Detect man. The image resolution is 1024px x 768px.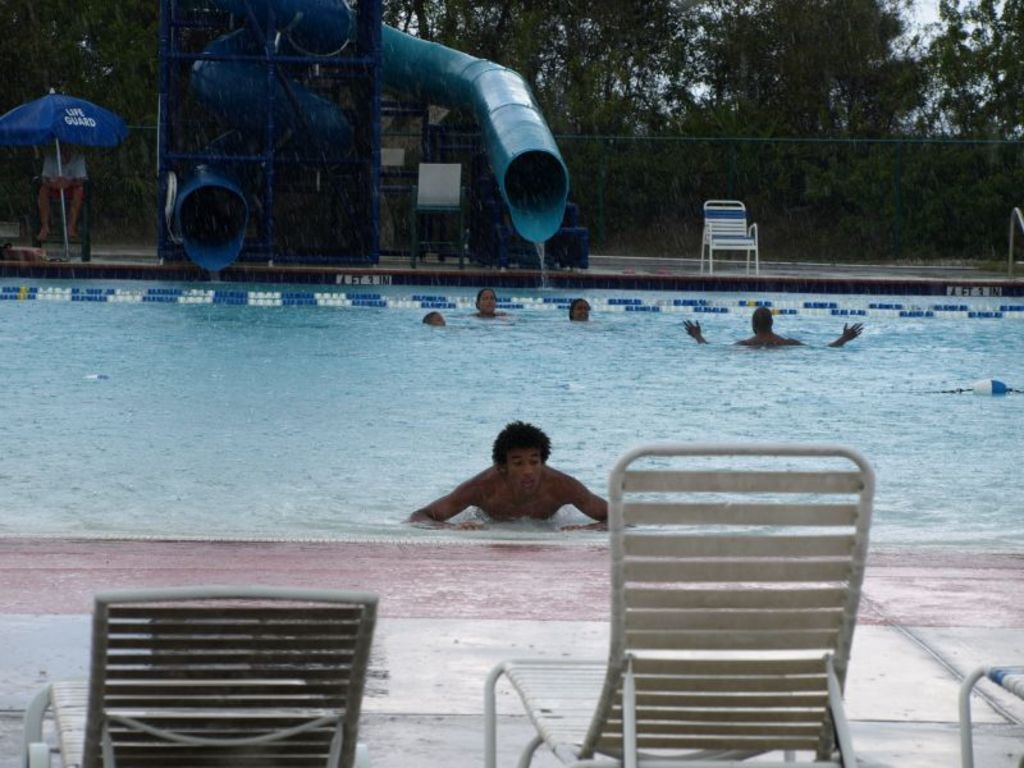
x1=406, y1=421, x2=614, y2=548.
